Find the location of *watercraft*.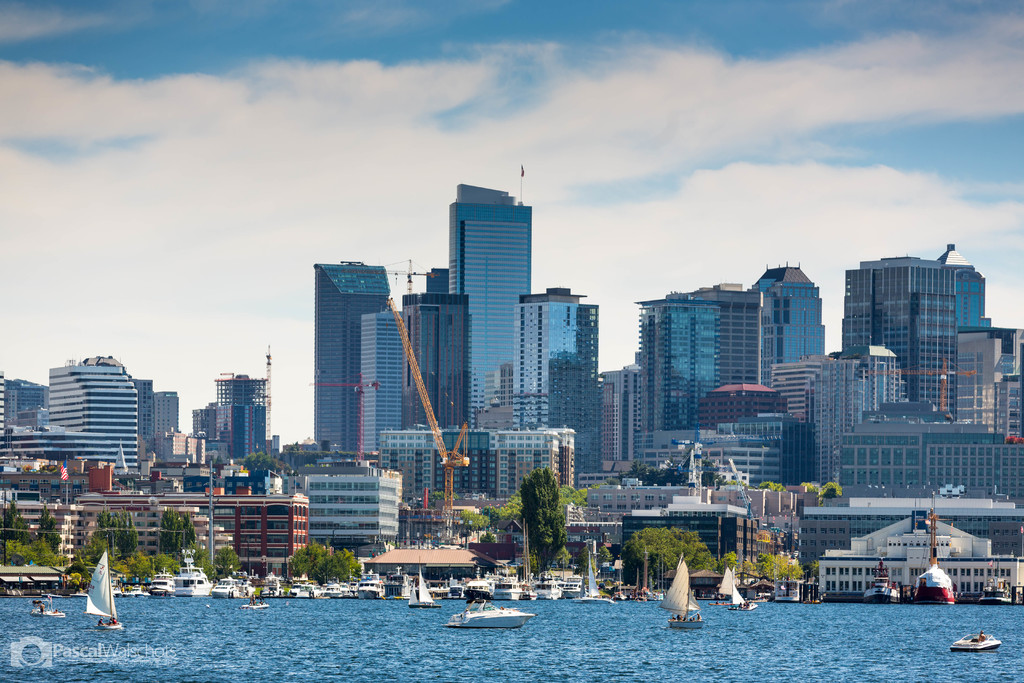
Location: <bbox>914, 543, 959, 600</bbox>.
